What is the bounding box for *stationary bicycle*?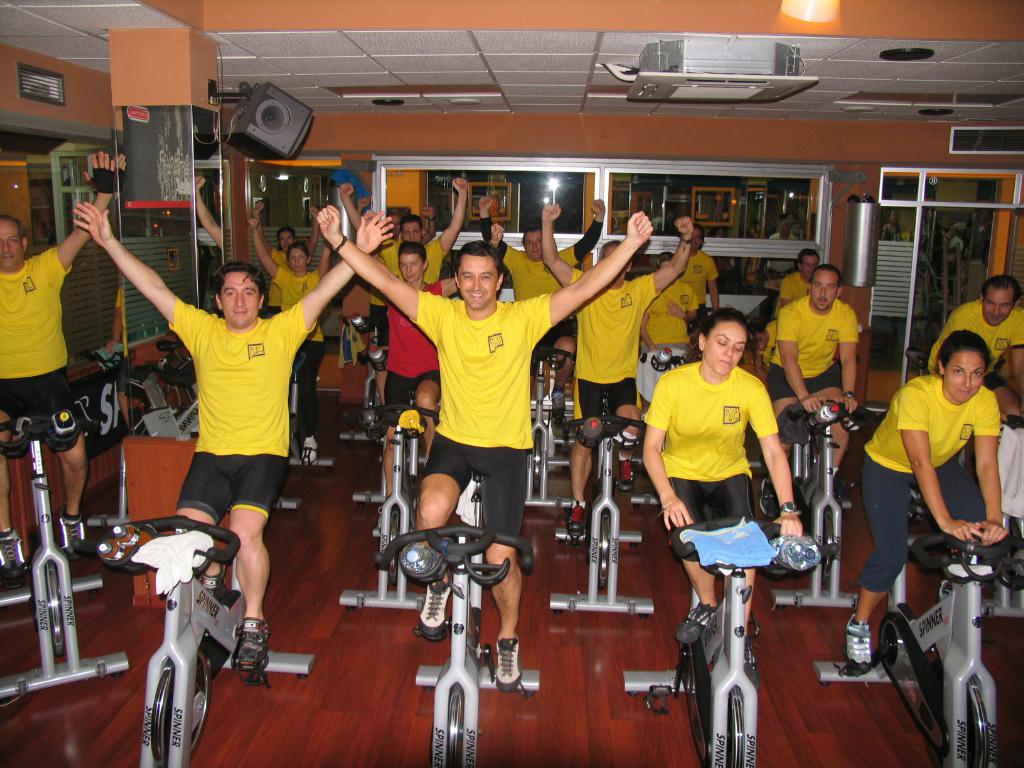
[329, 310, 383, 440].
